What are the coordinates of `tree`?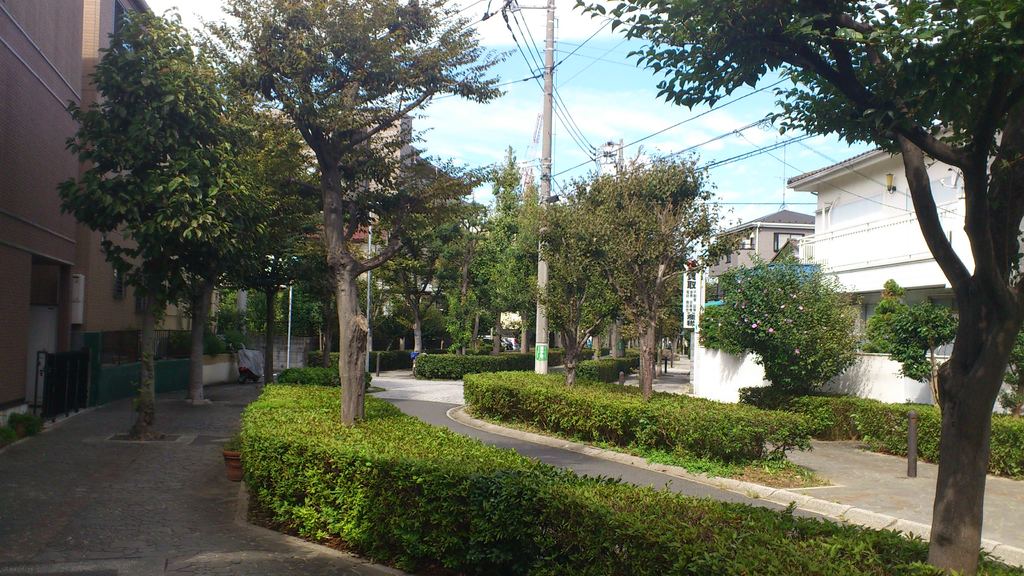
<region>218, 66, 324, 386</region>.
